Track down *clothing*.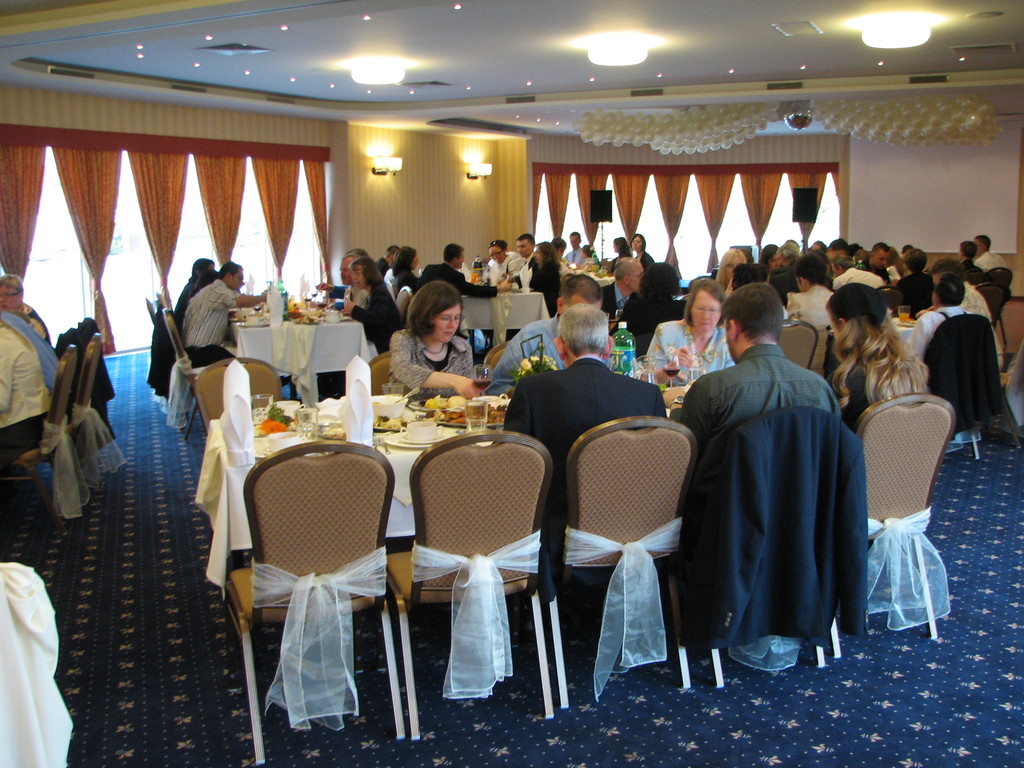
Tracked to <bbox>18, 296, 47, 346</bbox>.
